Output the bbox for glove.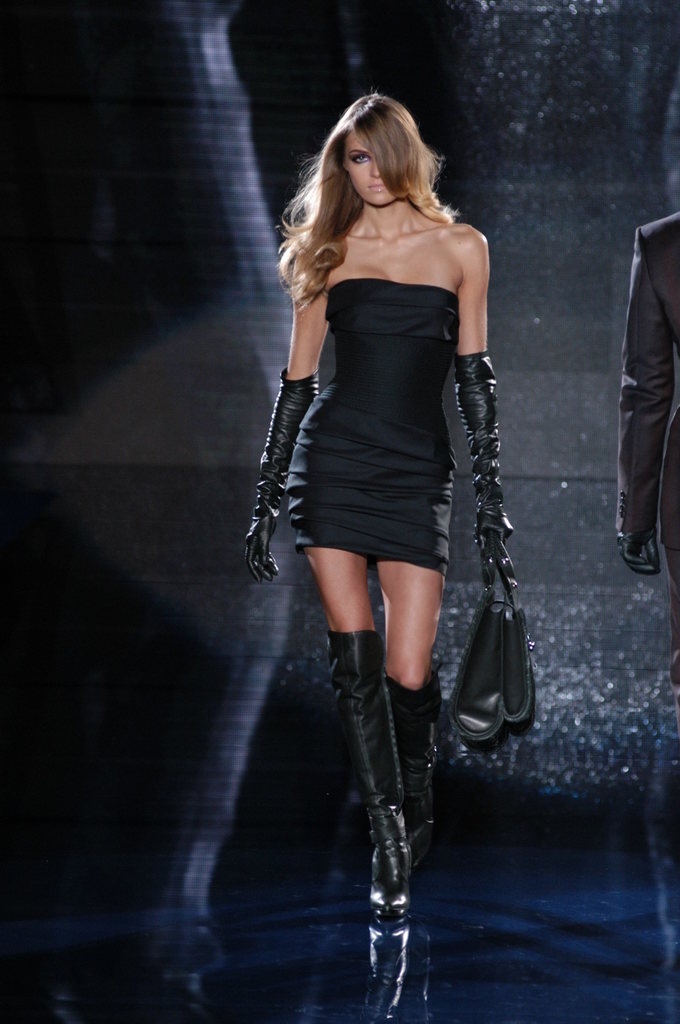
bbox(617, 533, 663, 582).
